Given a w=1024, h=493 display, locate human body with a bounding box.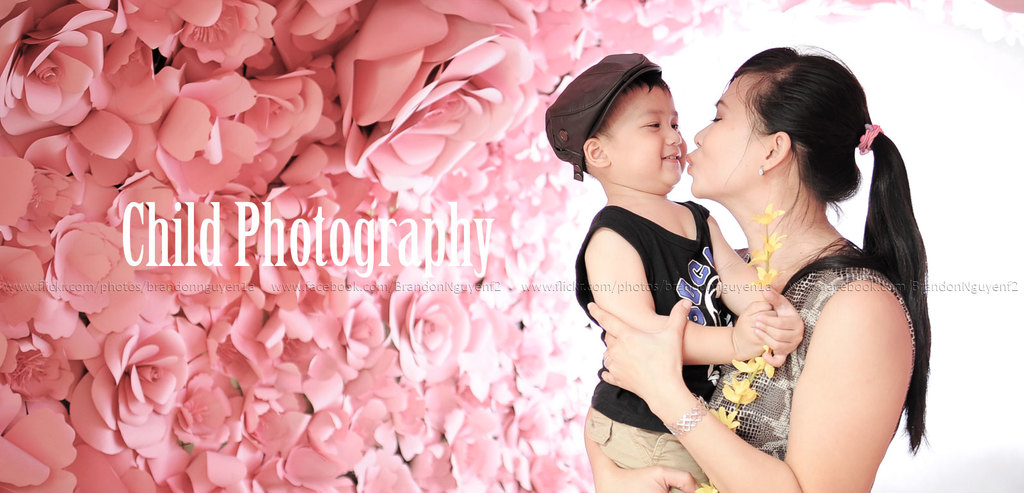
Located: crop(532, 33, 806, 492).
